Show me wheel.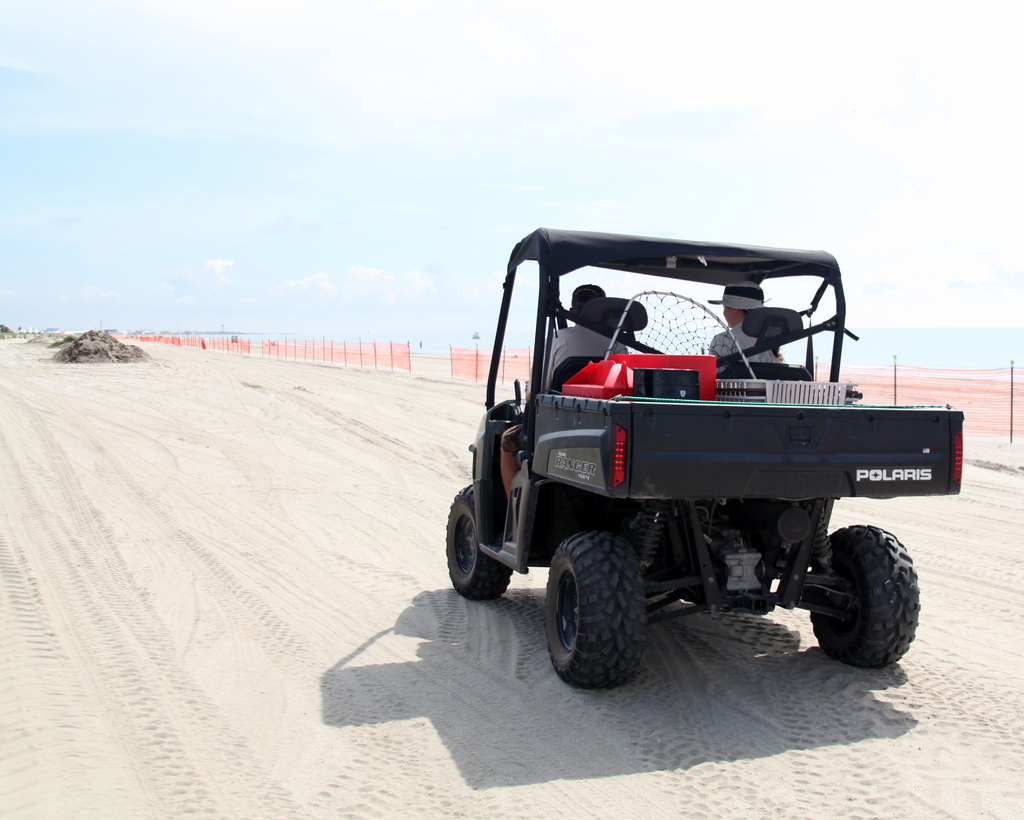
wheel is here: [x1=808, y1=523, x2=920, y2=668].
